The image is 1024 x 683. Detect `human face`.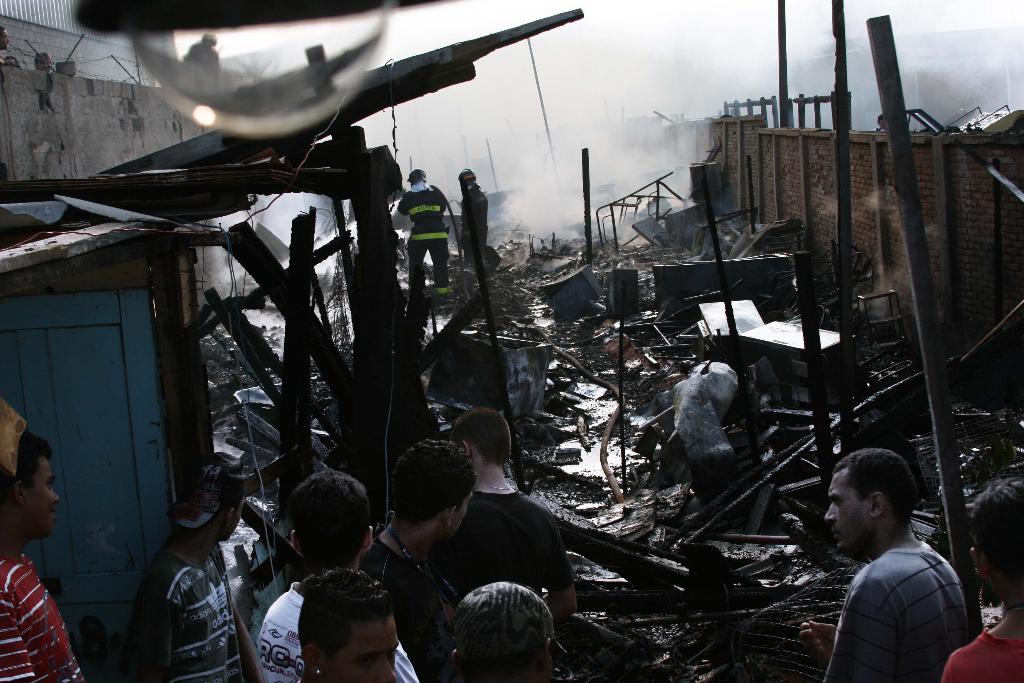
Detection: locate(828, 468, 870, 555).
